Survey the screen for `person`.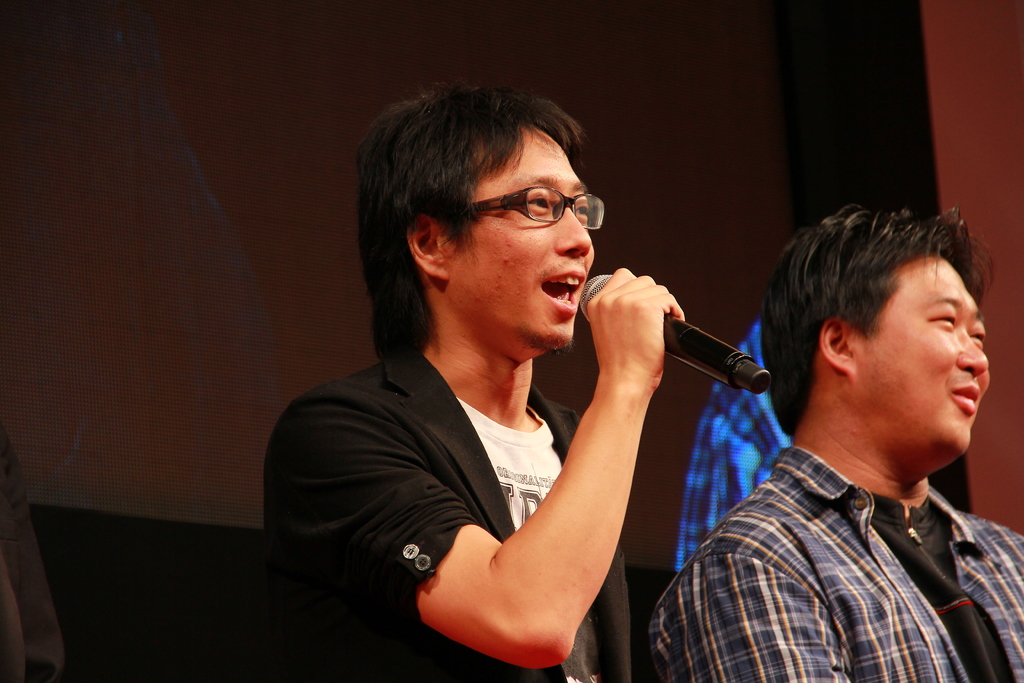
Survey found: (x1=645, y1=193, x2=1023, y2=682).
